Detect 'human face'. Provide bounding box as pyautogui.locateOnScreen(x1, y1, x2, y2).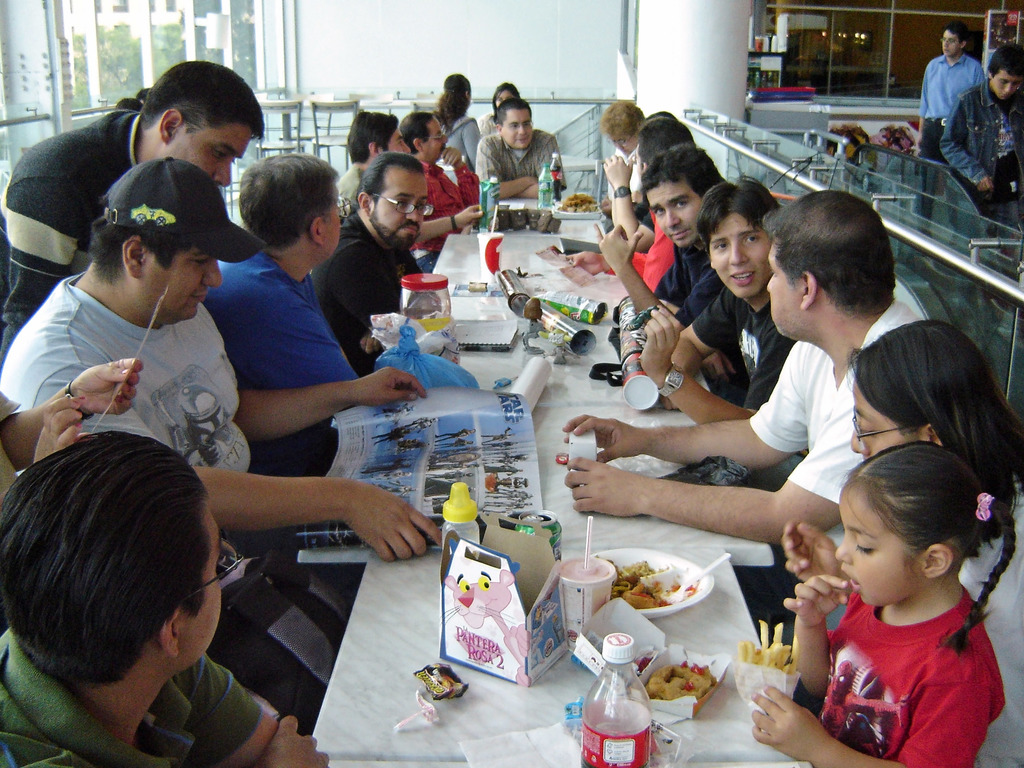
pyautogui.locateOnScreen(176, 497, 218, 671).
